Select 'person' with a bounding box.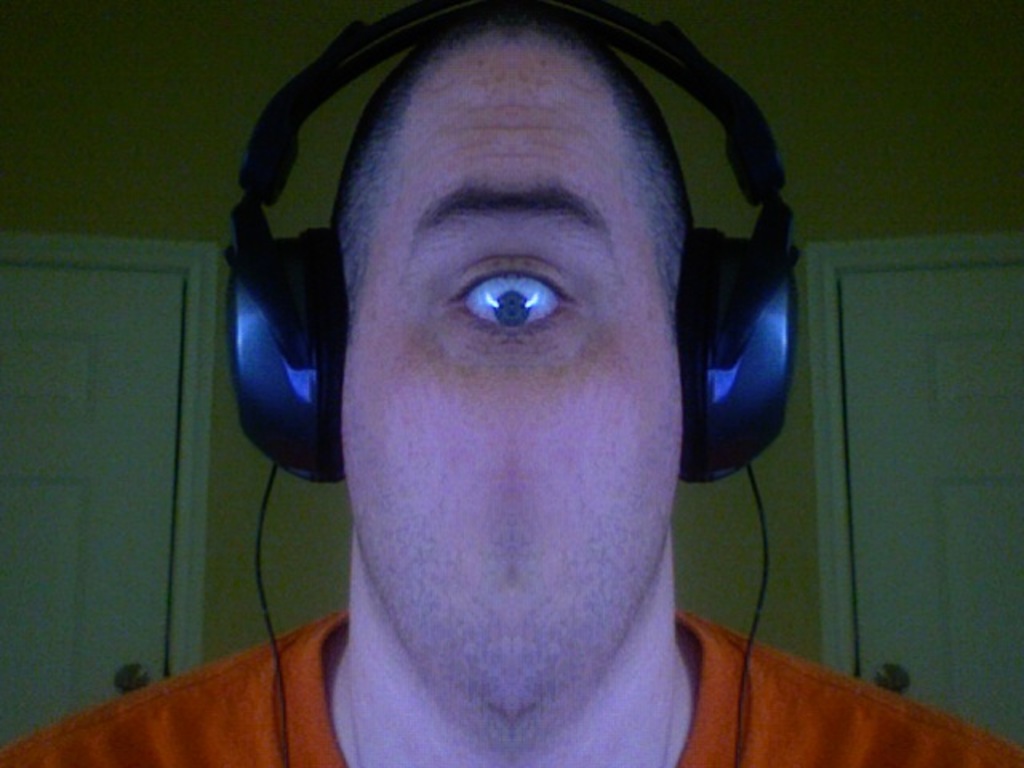
(x1=0, y1=0, x2=1022, y2=766).
